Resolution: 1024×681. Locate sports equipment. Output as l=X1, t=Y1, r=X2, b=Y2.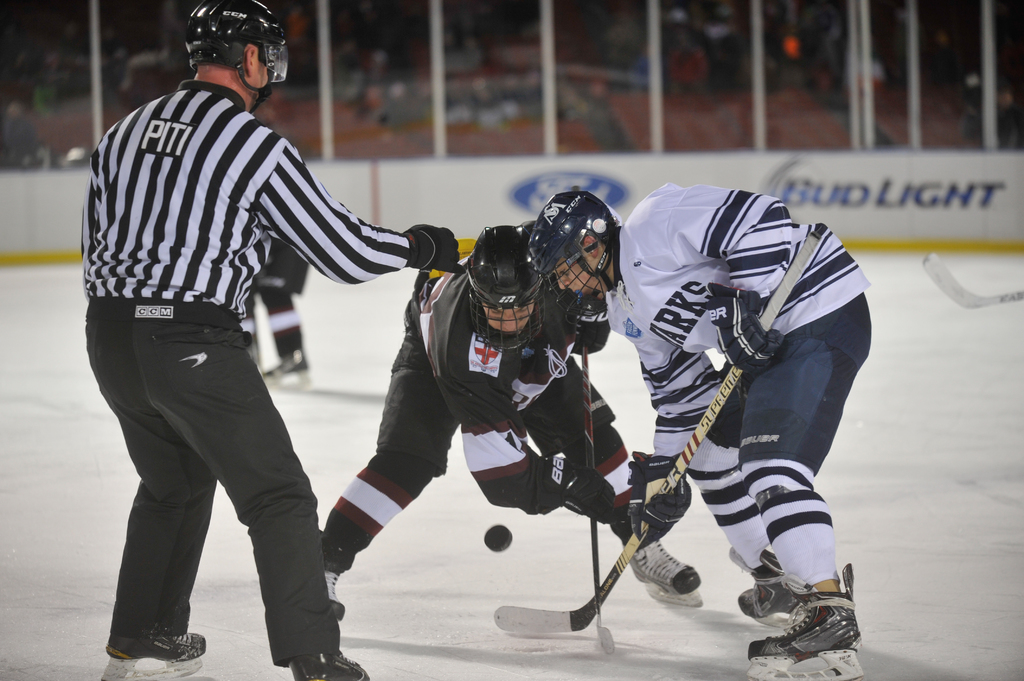
l=582, t=353, r=618, b=655.
